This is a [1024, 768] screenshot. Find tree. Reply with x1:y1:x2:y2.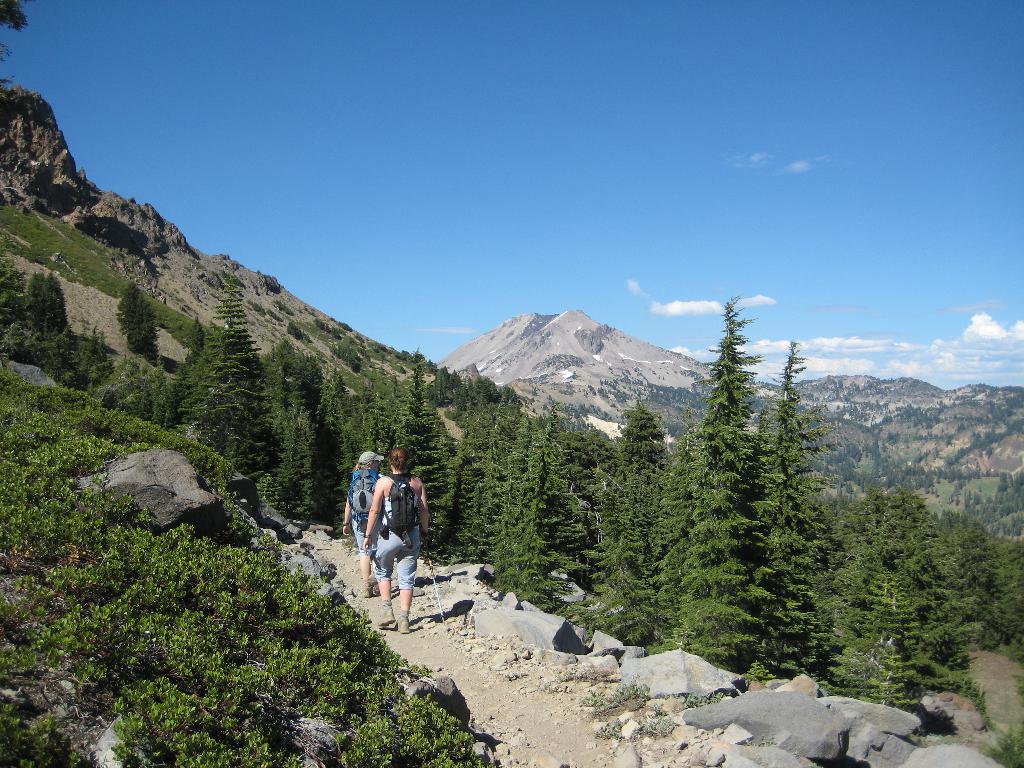
108:276:169:368.
